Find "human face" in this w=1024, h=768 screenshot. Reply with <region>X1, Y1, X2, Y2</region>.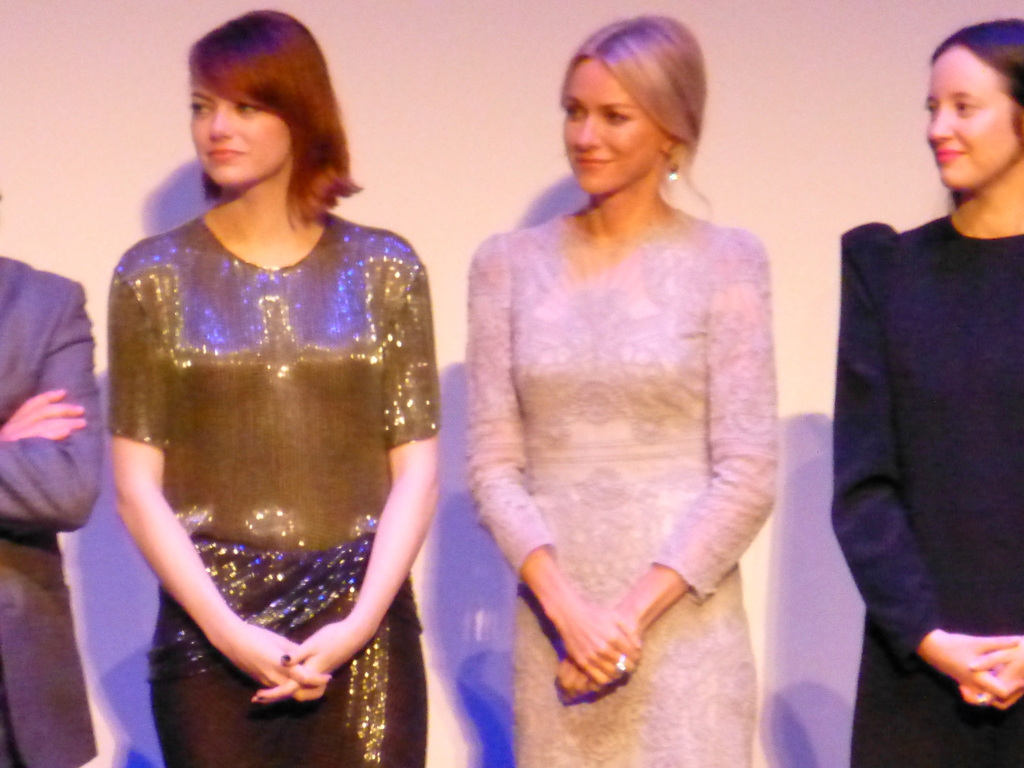
<region>559, 53, 664, 196</region>.
